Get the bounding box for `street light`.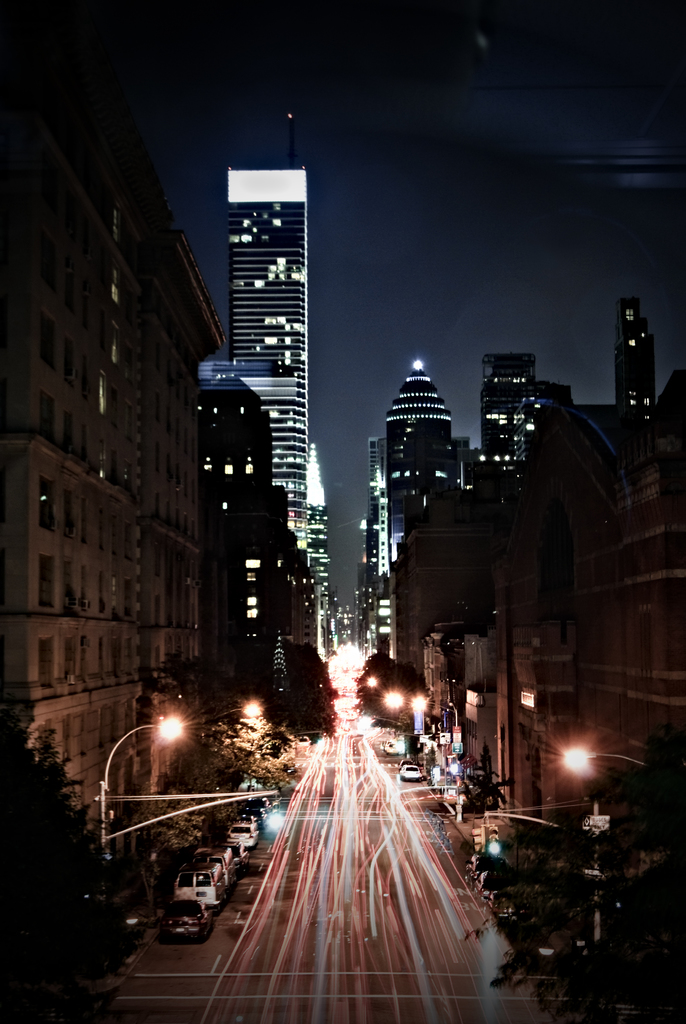
212 706 266 721.
